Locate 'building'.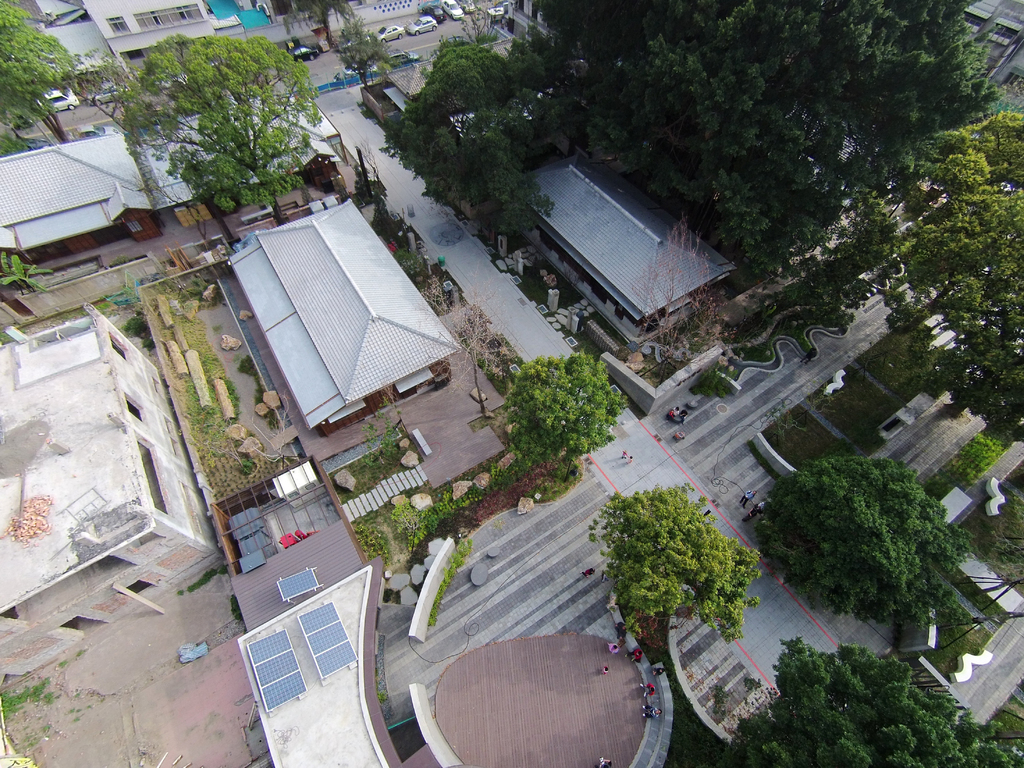
Bounding box: box(76, 0, 215, 80).
